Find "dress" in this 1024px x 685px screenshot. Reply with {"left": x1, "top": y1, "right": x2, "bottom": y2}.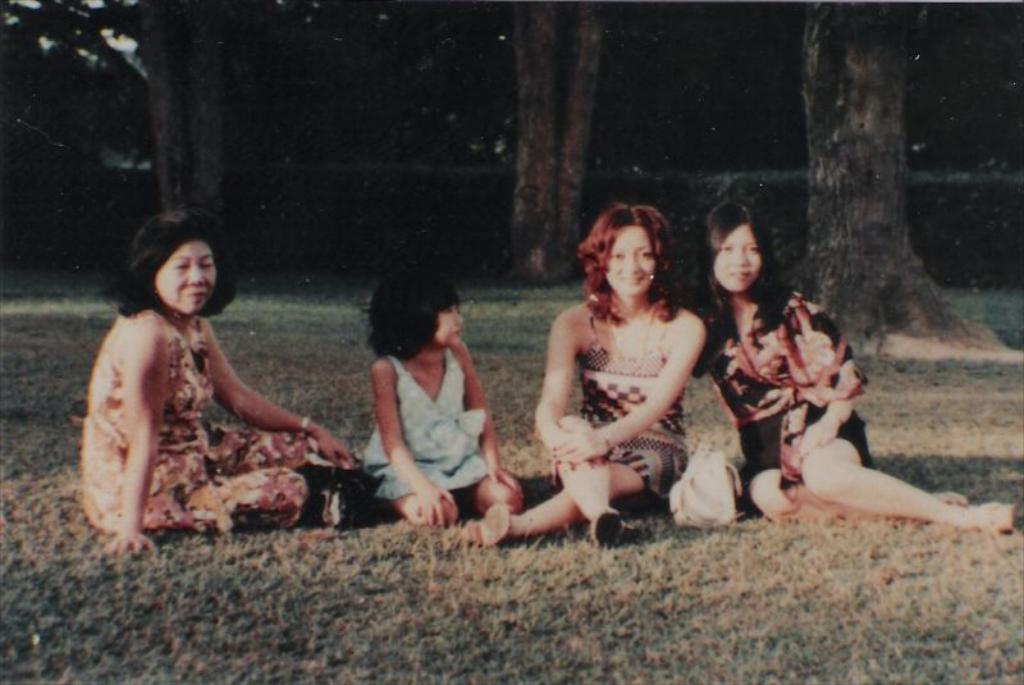
{"left": 358, "top": 351, "right": 490, "bottom": 499}.
